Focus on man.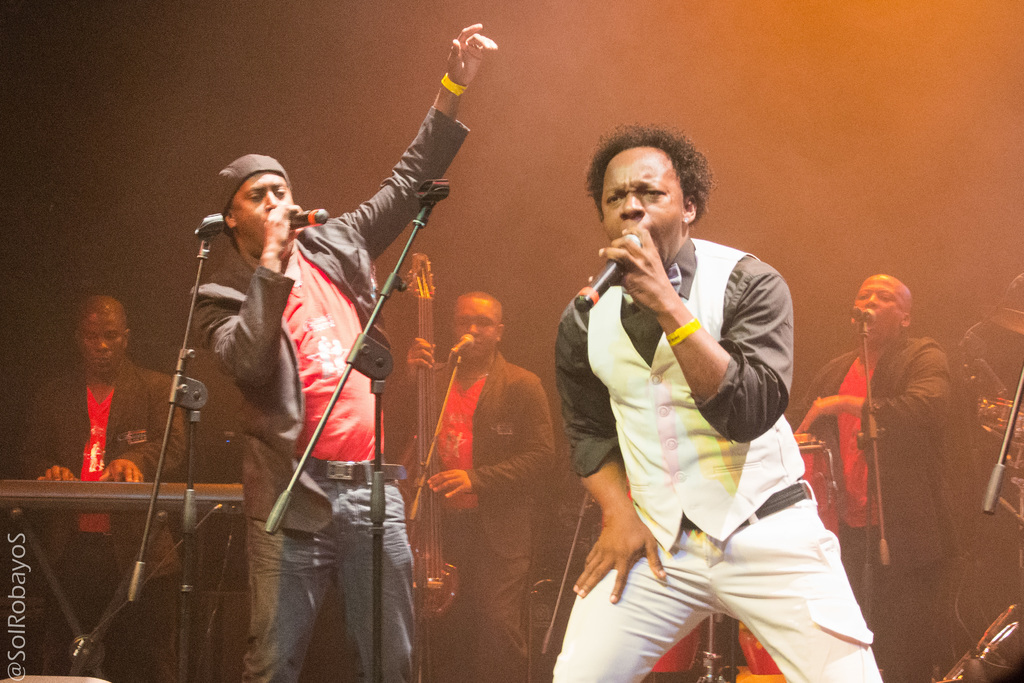
Focused at 553 119 855 658.
